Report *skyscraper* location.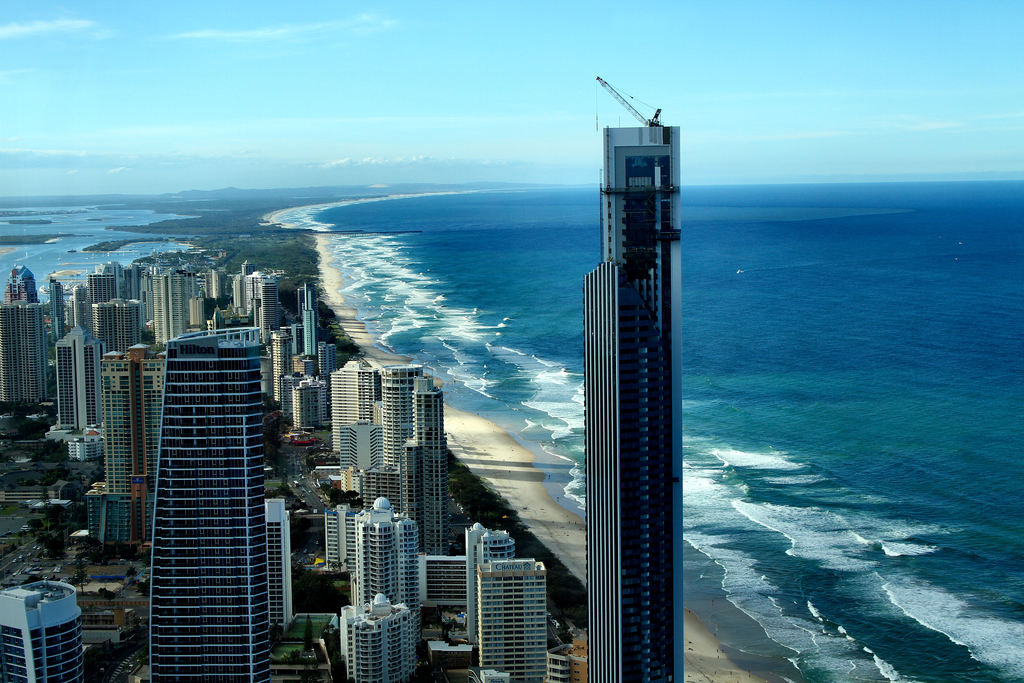
Report: detection(0, 571, 89, 682).
